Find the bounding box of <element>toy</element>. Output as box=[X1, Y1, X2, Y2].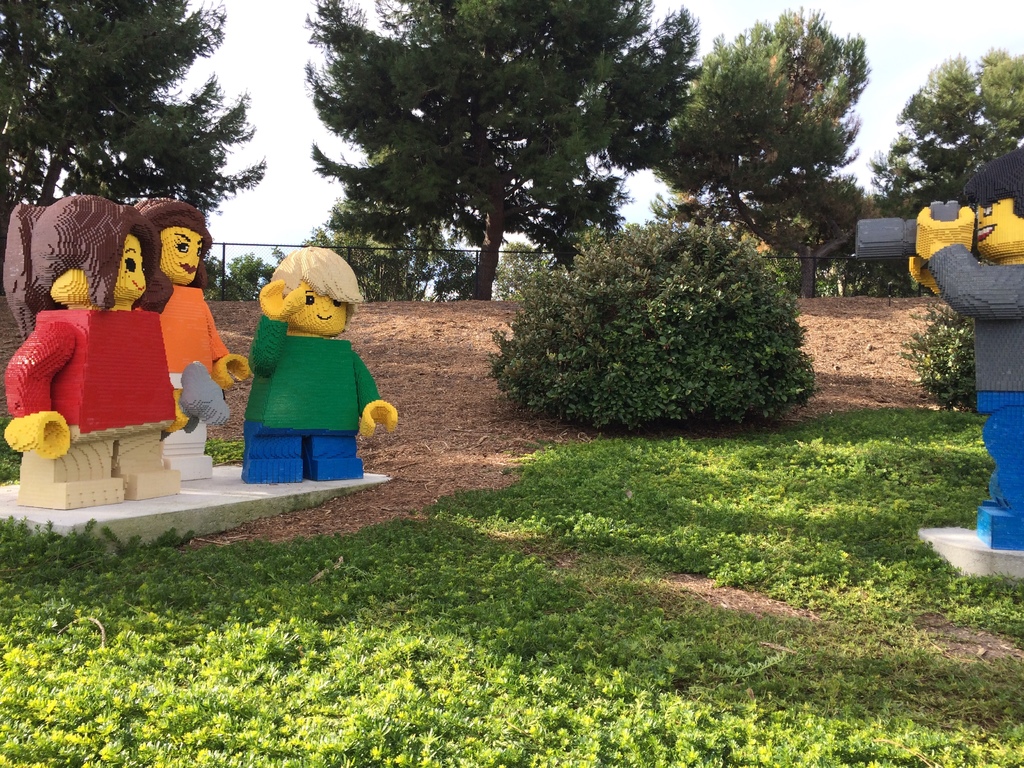
box=[858, 147, 1023, 552].
